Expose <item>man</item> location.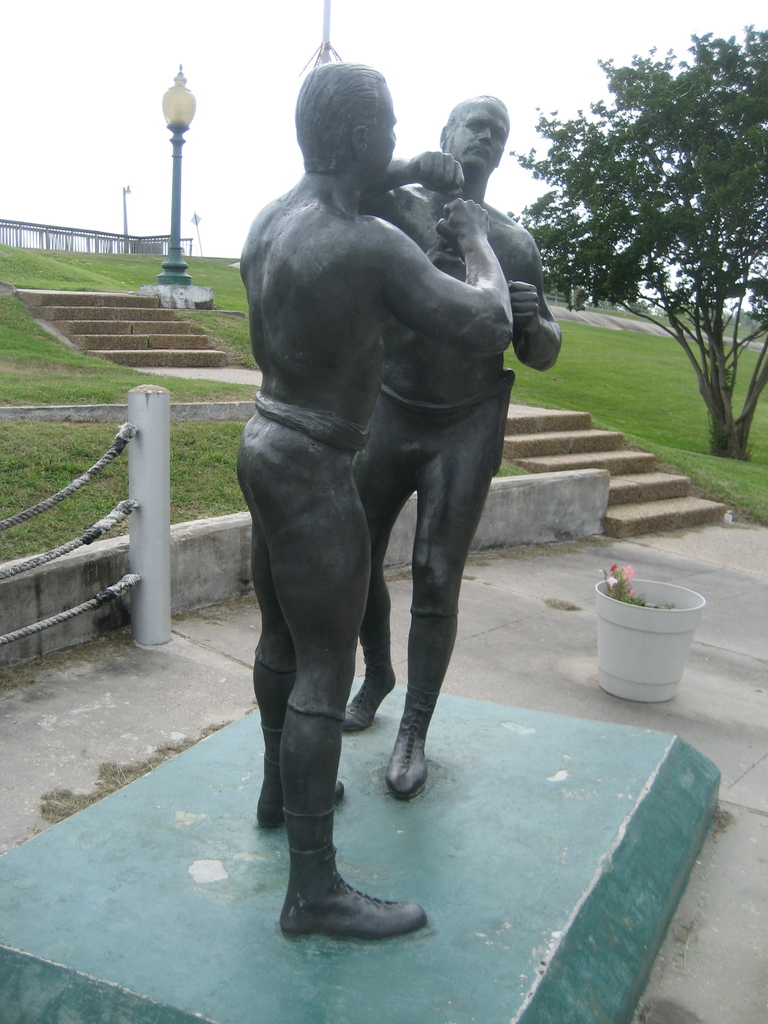
Exposed at l=238, t=61, r=506, b=940.
